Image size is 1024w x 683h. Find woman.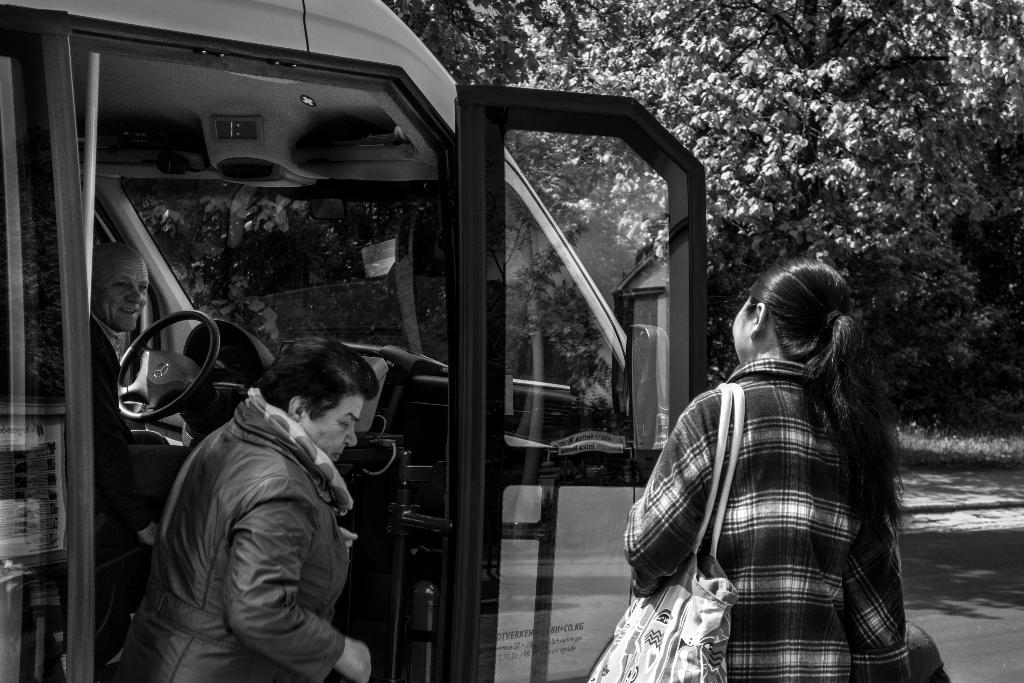
<box>623,233,926,671</box>.
